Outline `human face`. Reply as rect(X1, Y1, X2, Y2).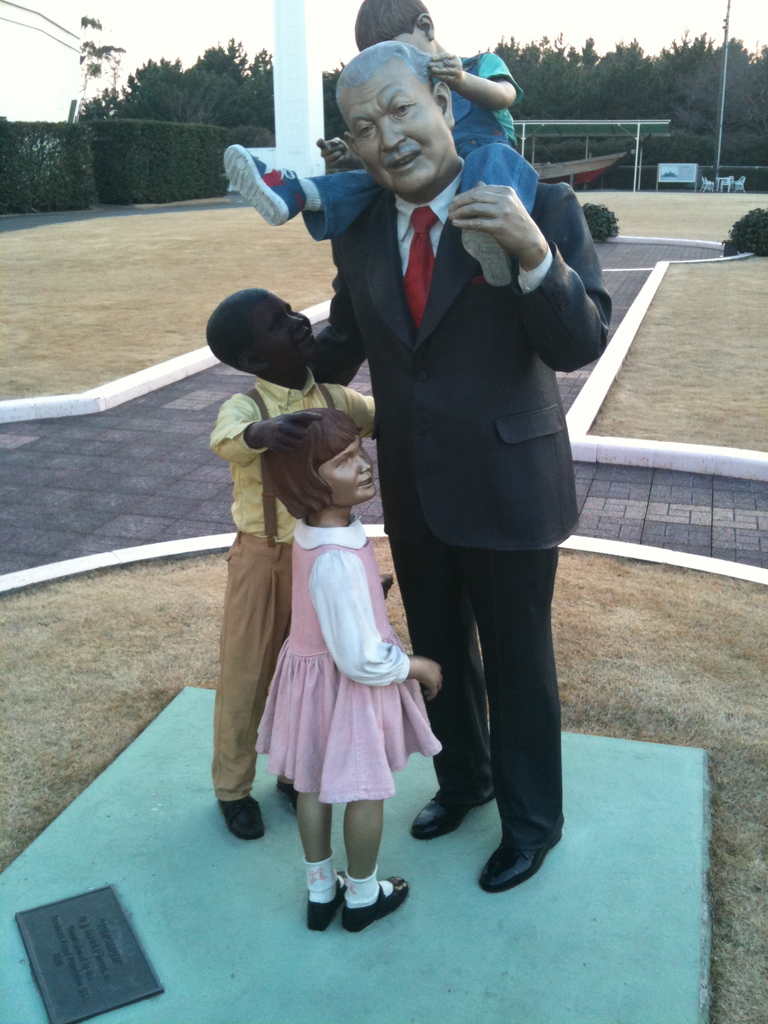
rect(254, 294, 312, 364).
